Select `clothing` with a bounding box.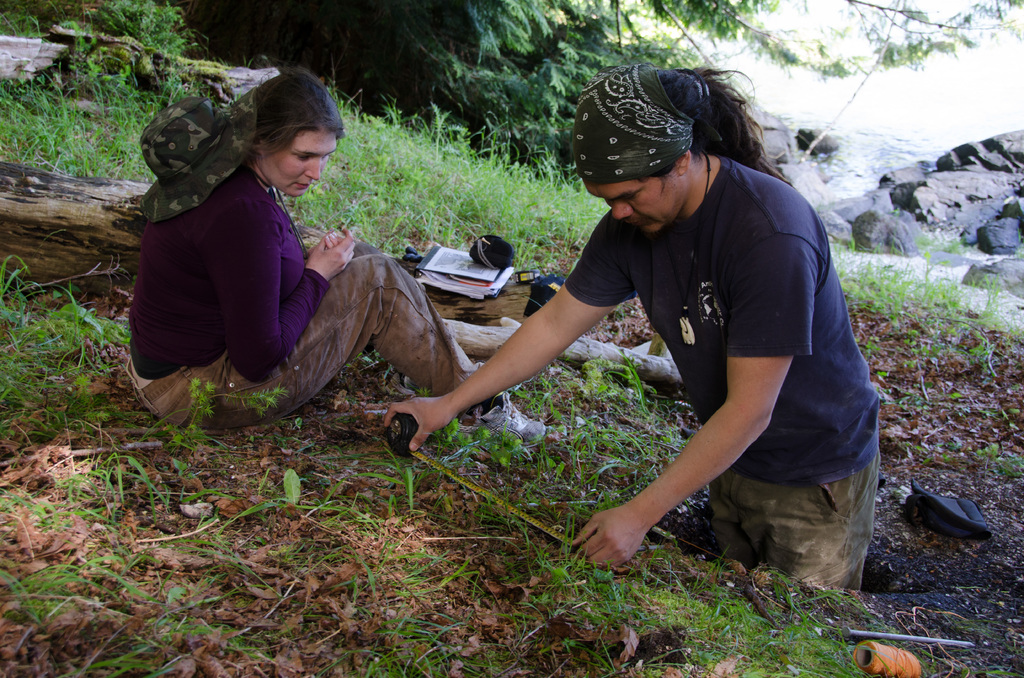
crop(568, 94, 868, 560).
